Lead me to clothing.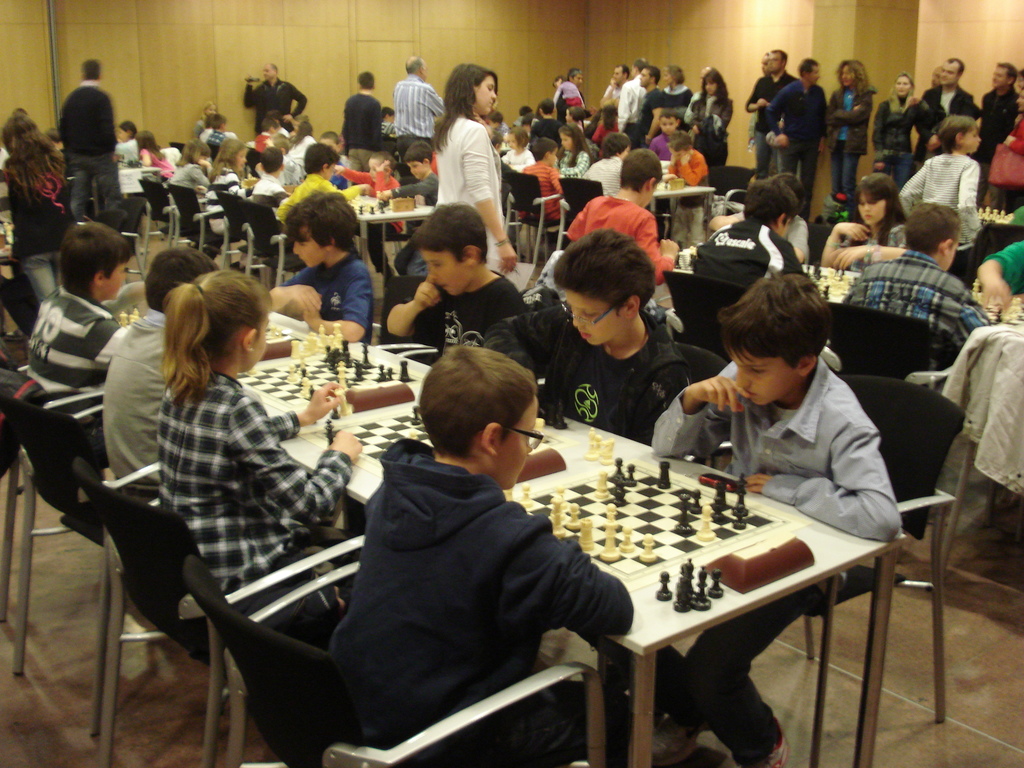
Lead to 19, 164, 70, 316.
